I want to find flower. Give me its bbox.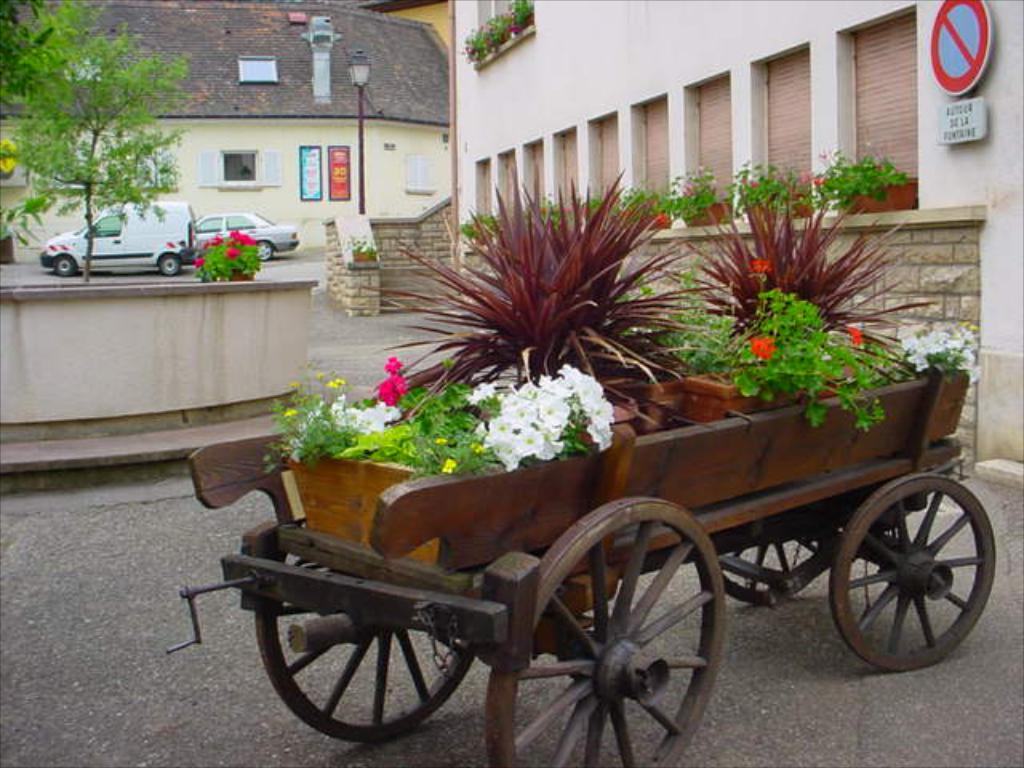
<bbox>746, 334, 773, 357</bbox>.
